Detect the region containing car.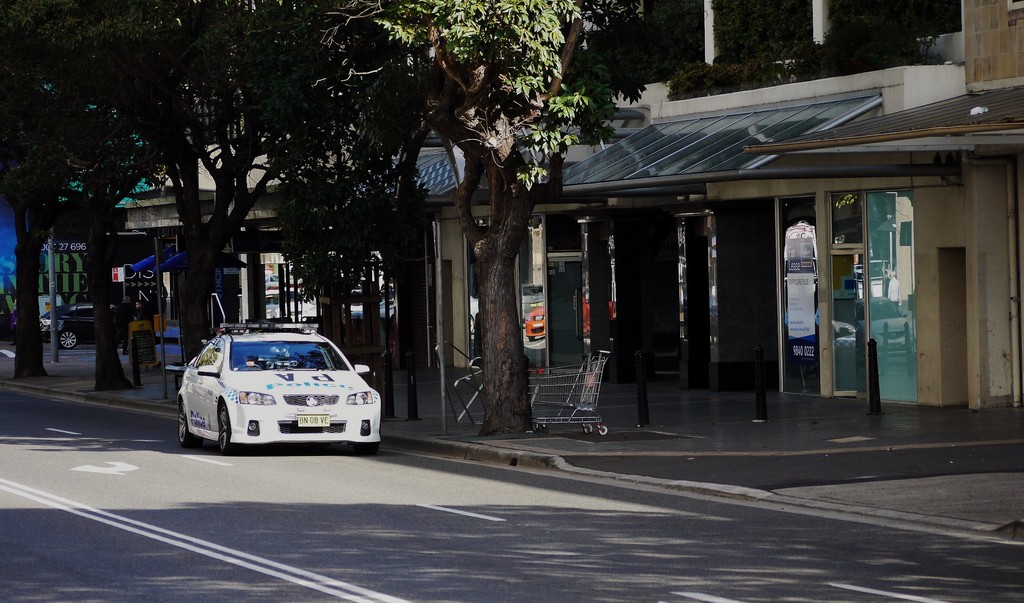
locate(178, 314, 379, 458).
